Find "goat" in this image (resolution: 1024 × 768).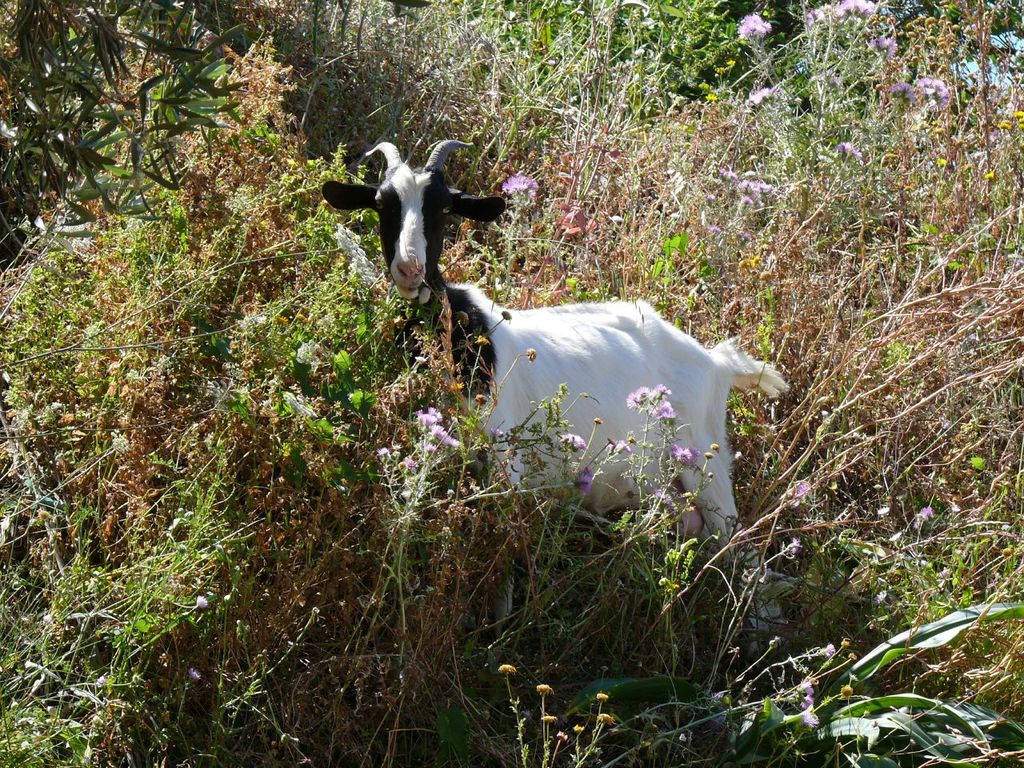
x1=362 y1=138 x2=782 y2=562.
